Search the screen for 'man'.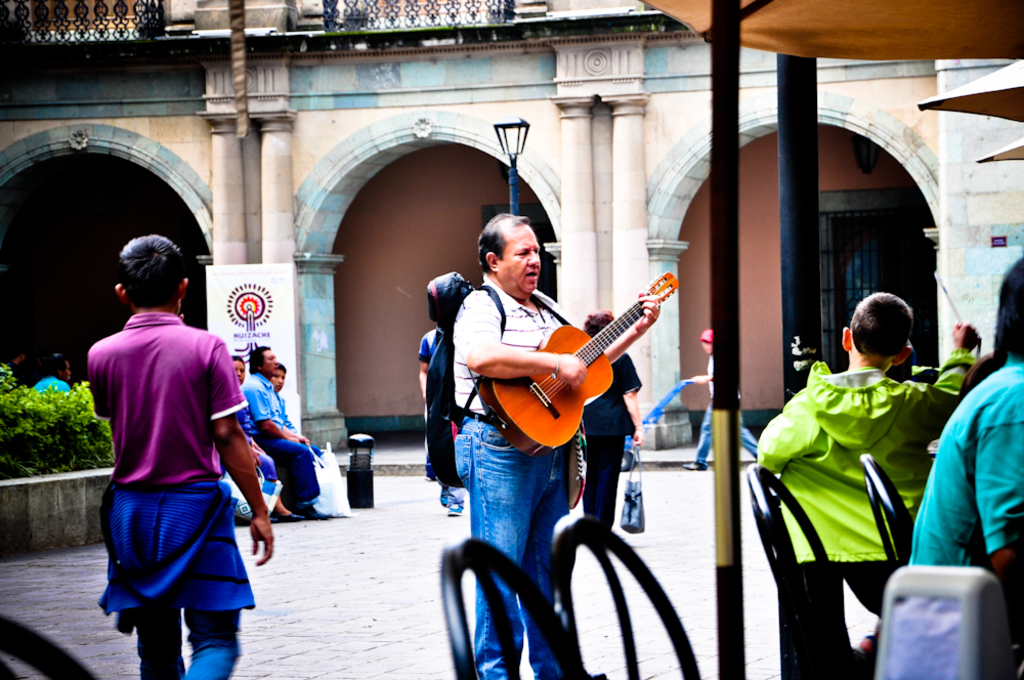
Found at bbox(451, 215, 660, 679).
